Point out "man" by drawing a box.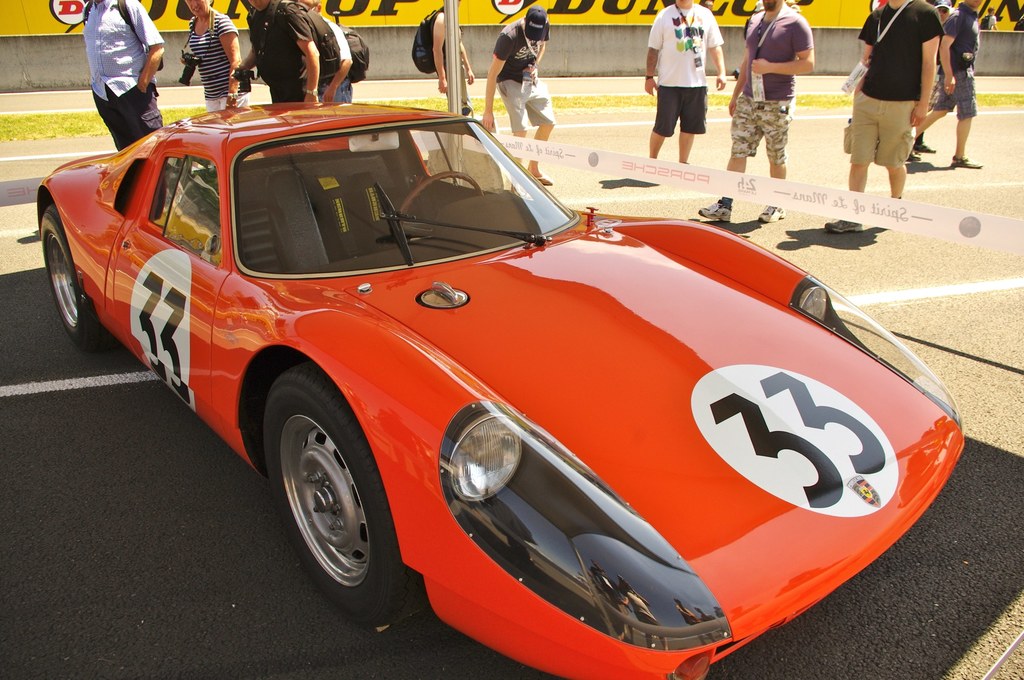
detection(642, 0, 728, 166).
